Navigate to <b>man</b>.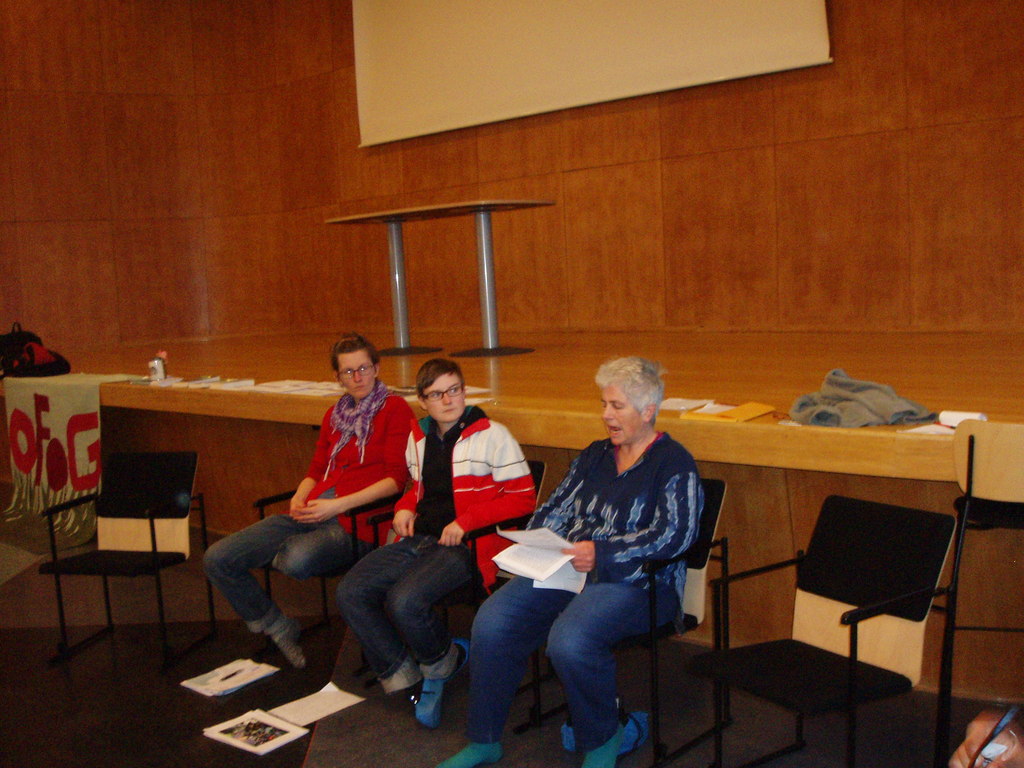
Navigation target: [339,355,552,737].
